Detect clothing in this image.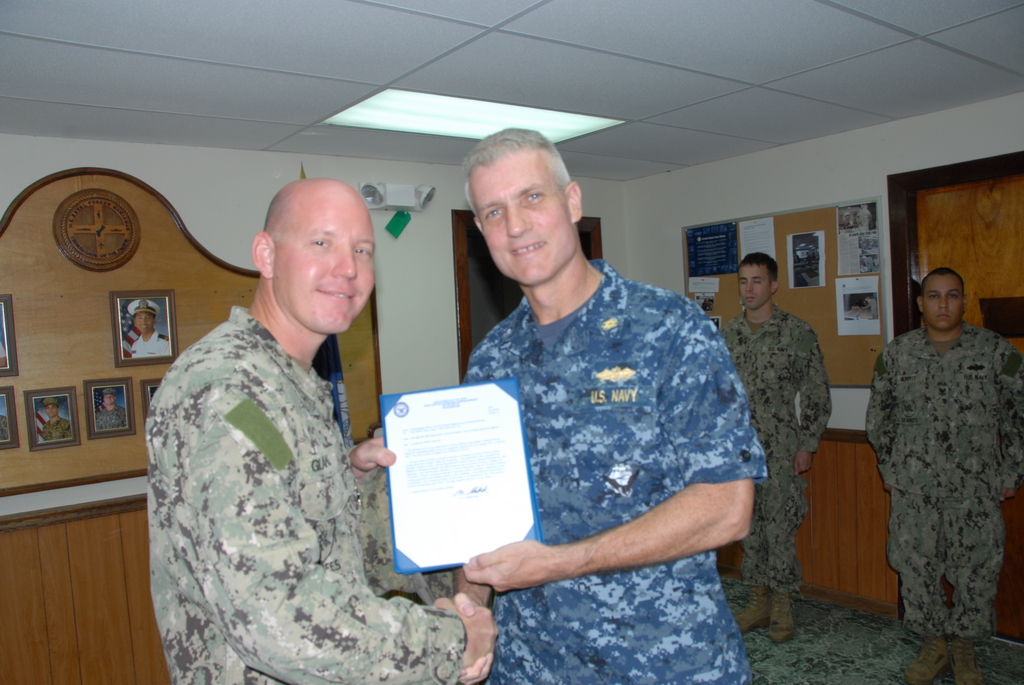
Detection: detection(716, 295, 854, 642).
